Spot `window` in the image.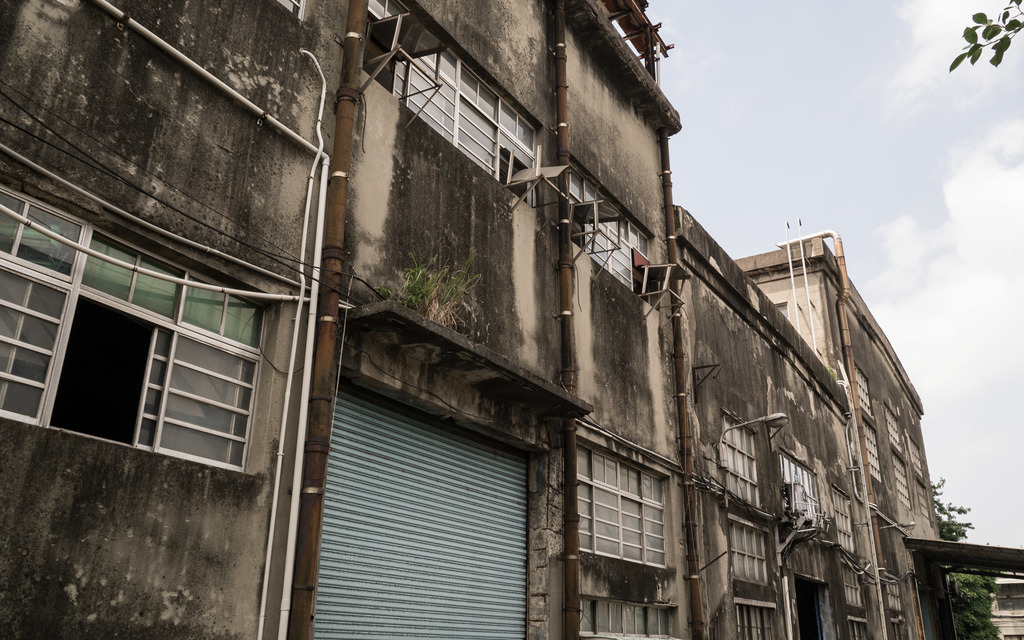
`window` found at bbox(578, 604, 677, 639).
